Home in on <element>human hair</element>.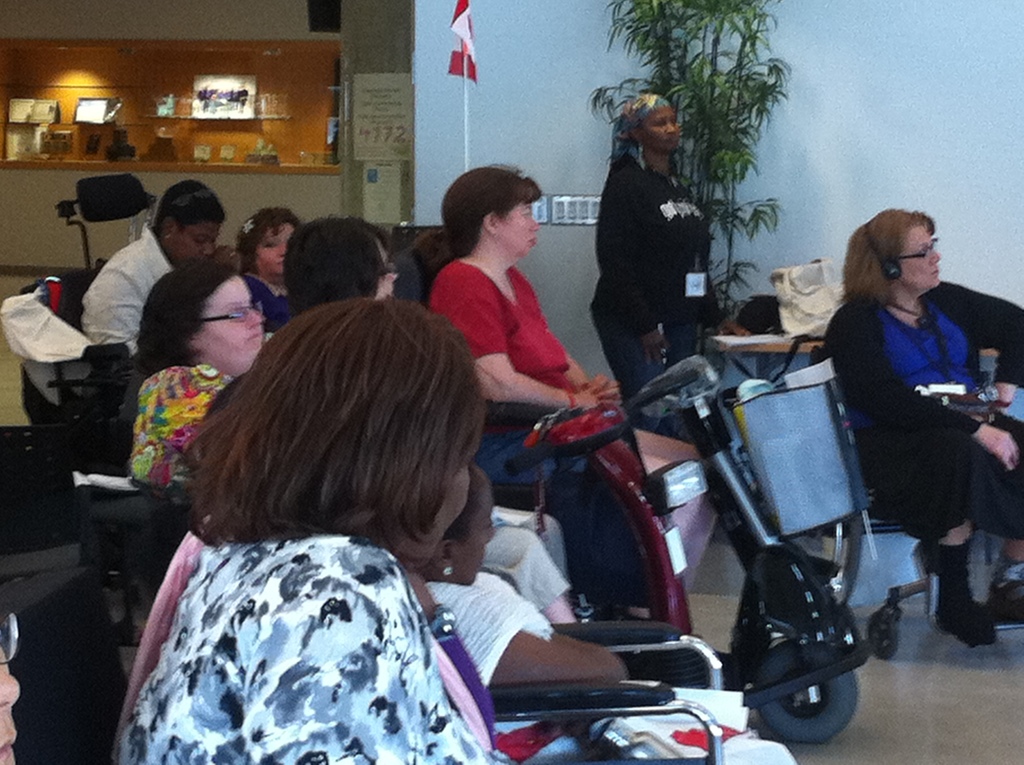
Homed in at <bbox>830, 205, 938, 304</bbox>.
